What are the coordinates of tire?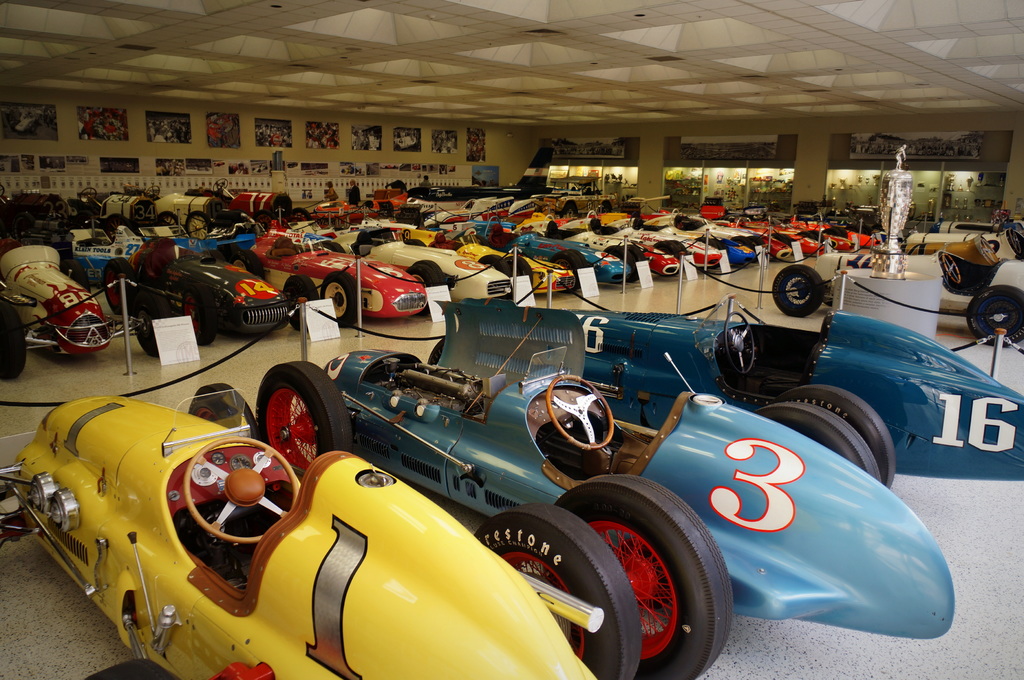
<box>546,220,559,239</box>.
